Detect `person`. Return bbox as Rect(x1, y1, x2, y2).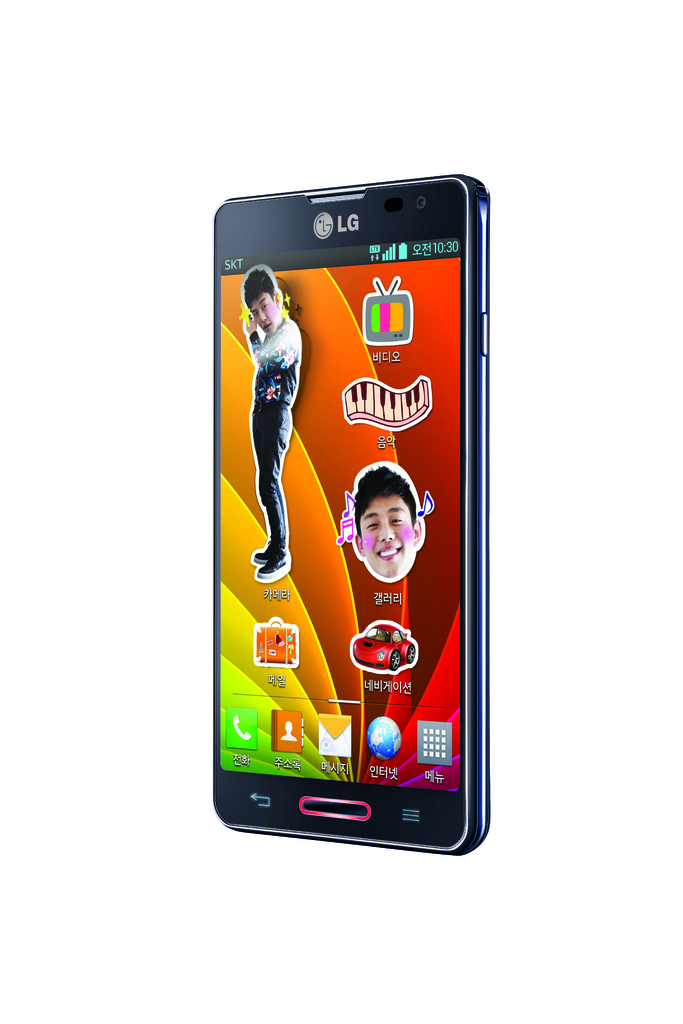
Rect(242, 264, 302, 582).
